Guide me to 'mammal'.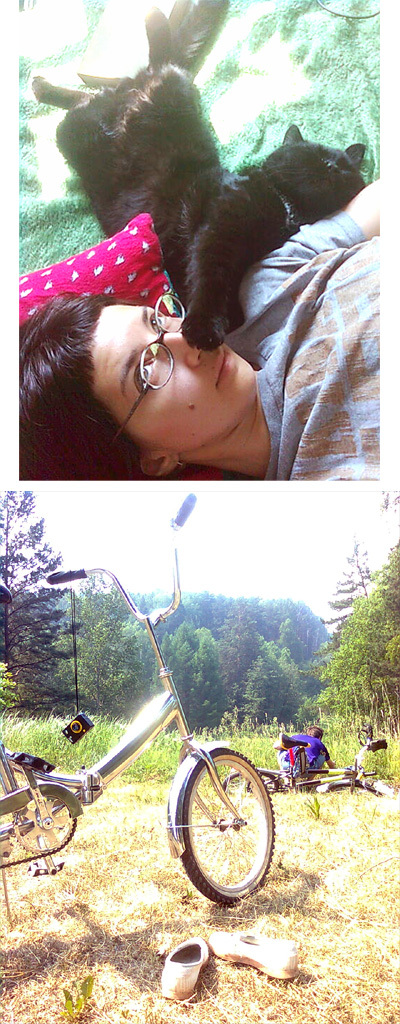
Guidance: <bbox>17, 176, 393, 490</bbox>.
